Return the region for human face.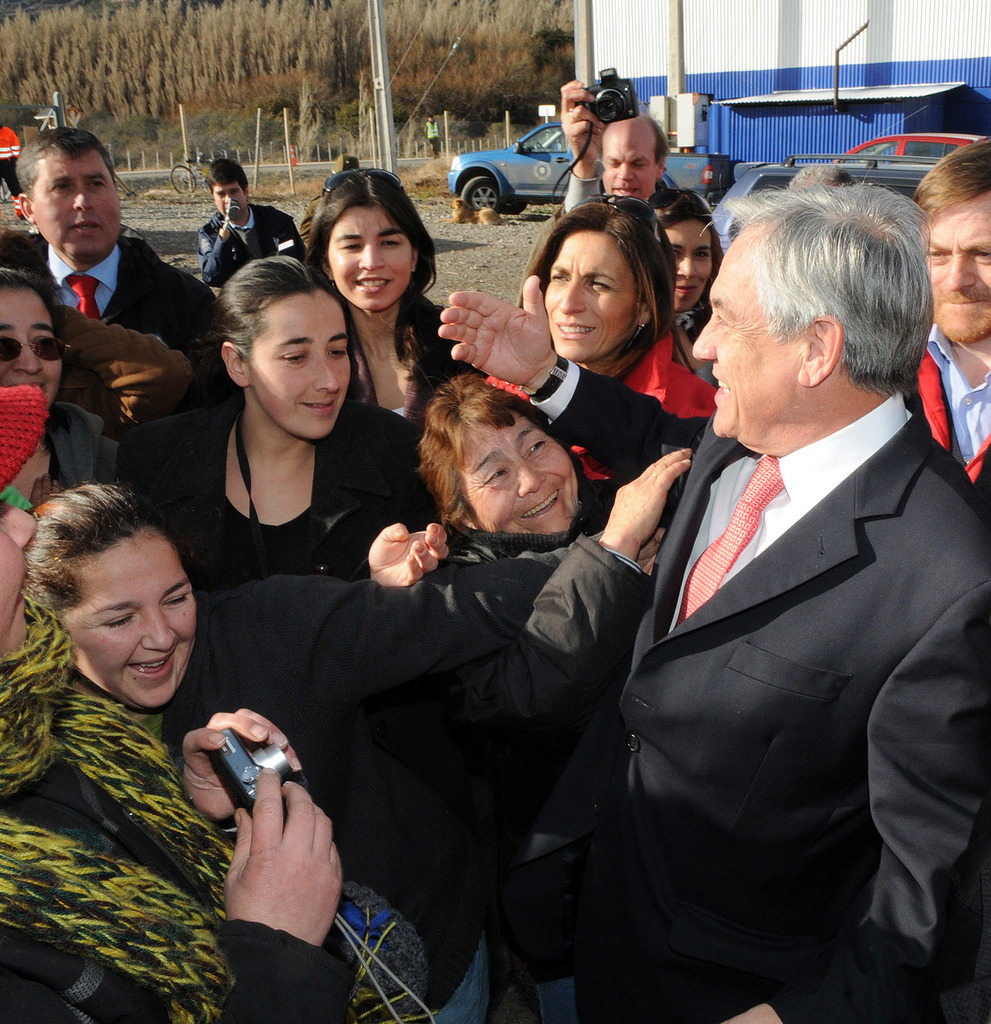
crop(0, 503, 32, 653).
